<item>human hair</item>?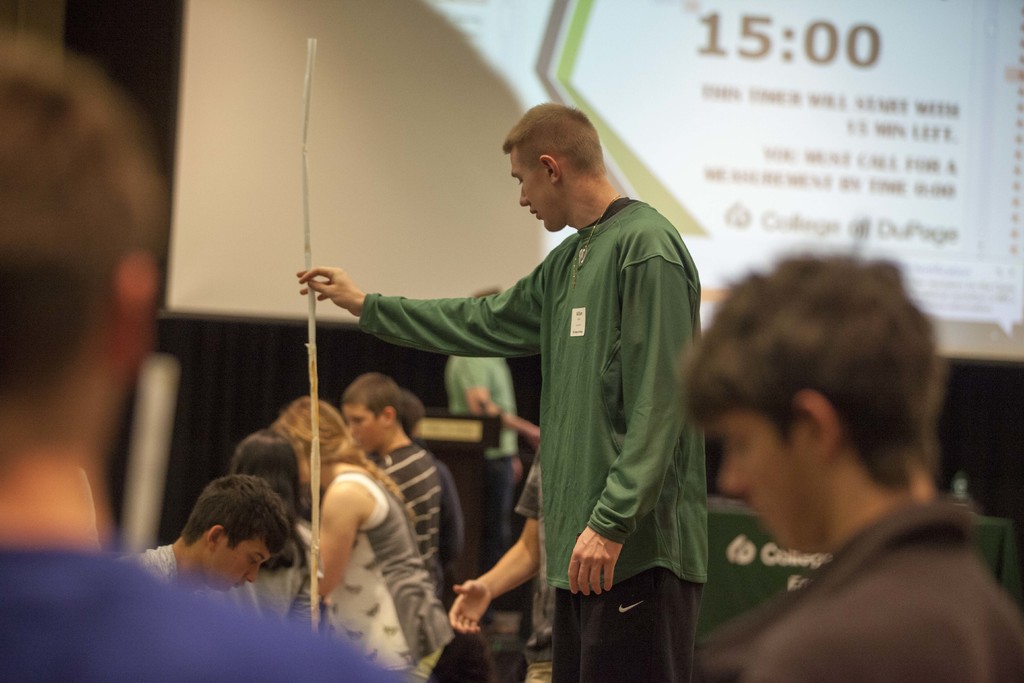
left=341, top=372, right=403, bottom=418
